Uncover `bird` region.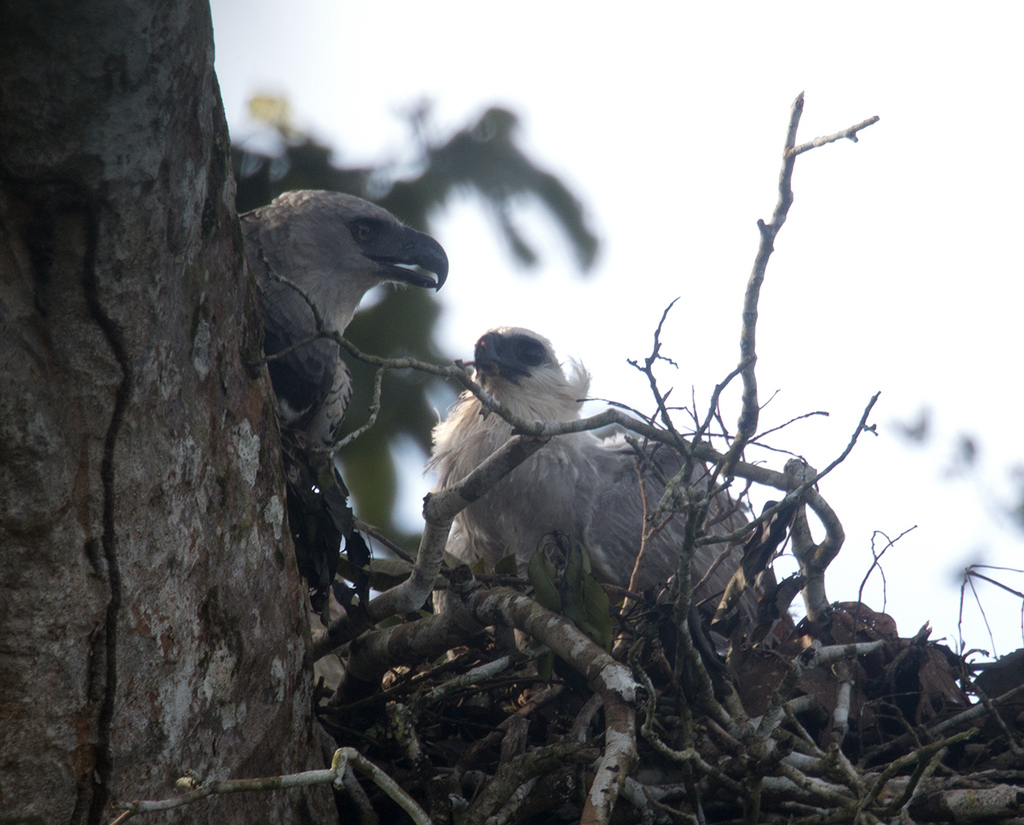
Uncovered: (left=239, top=187, right=450, bottom=498).
